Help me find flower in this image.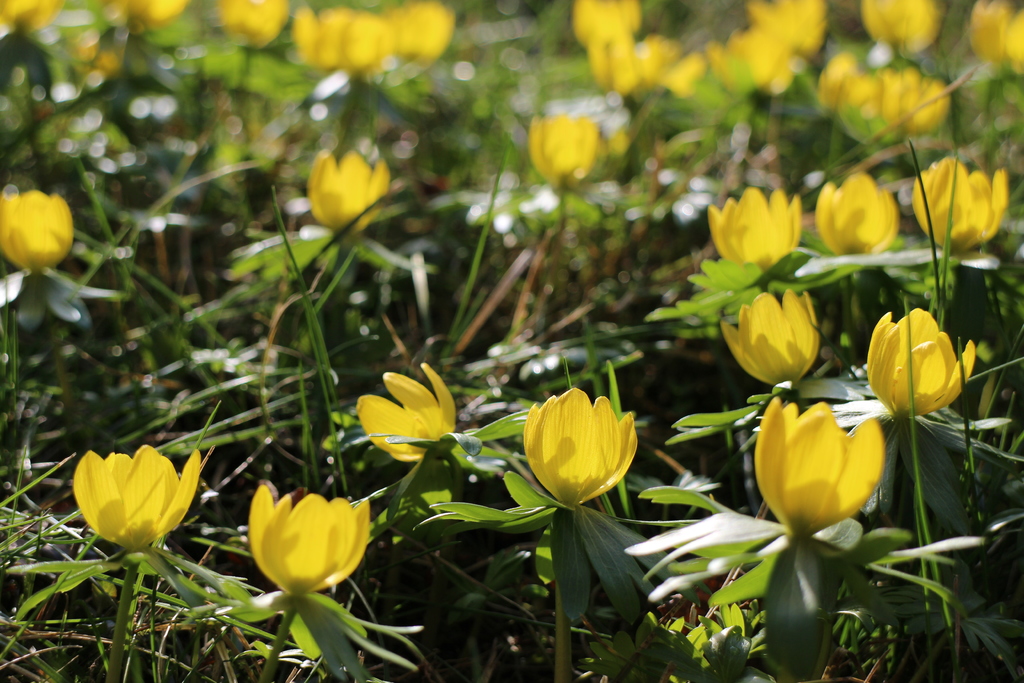
Found it: 351:360:454:464.
